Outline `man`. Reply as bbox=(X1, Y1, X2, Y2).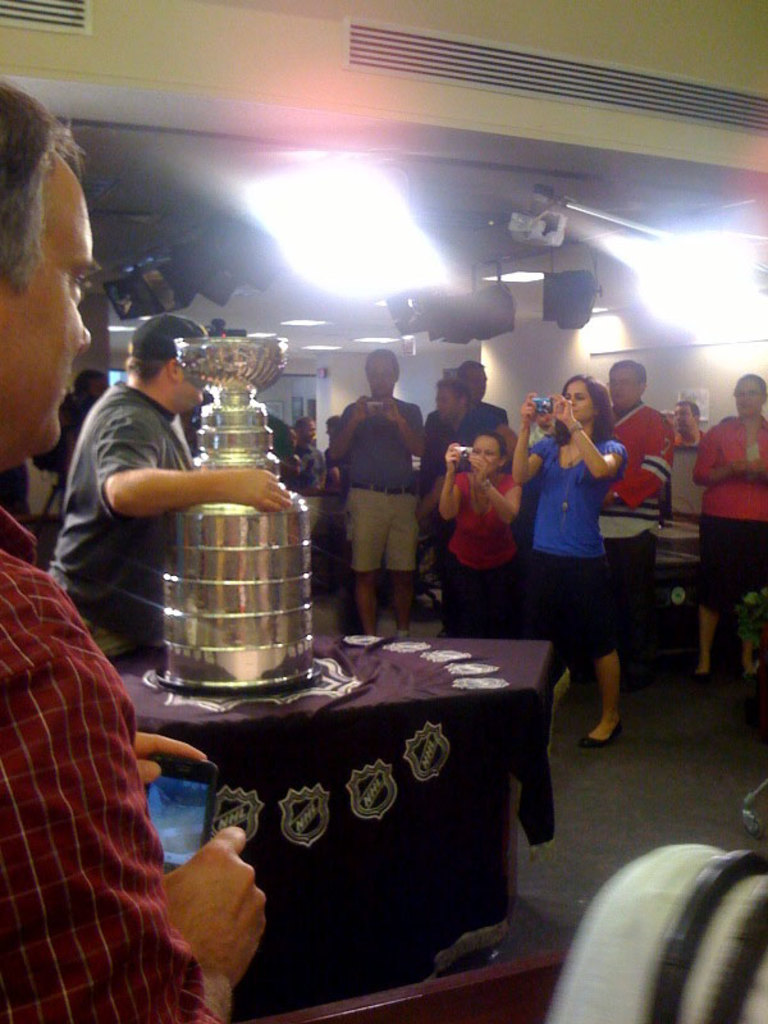
bbox=(438, 361, 525, 468).
